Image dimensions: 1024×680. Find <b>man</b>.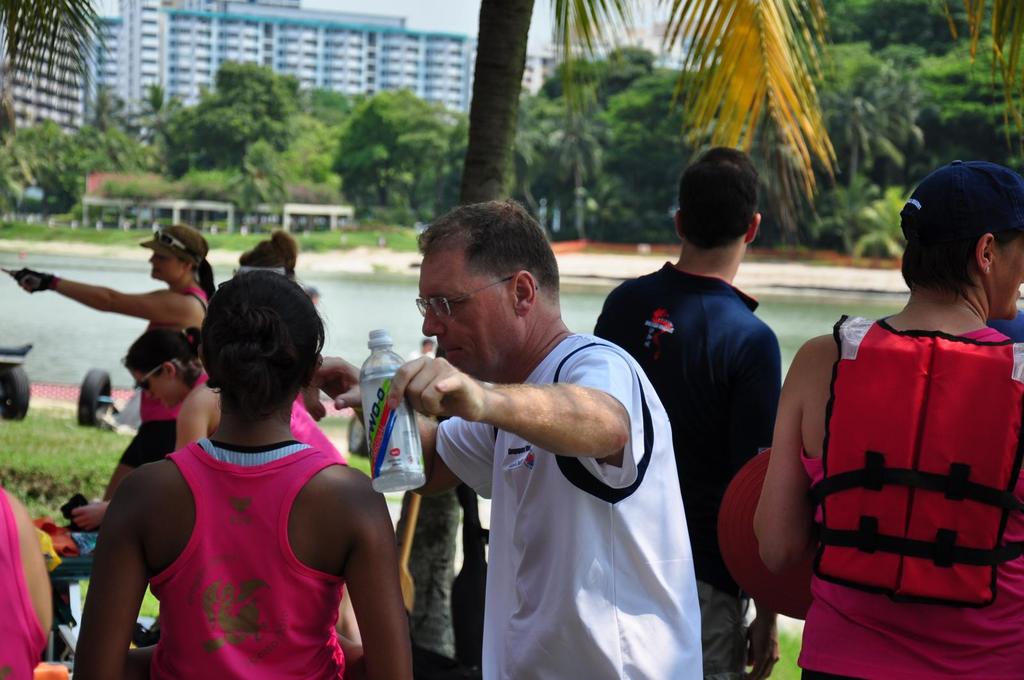
pyautogui.locateOnScreen(364, 196, 712, 664).
